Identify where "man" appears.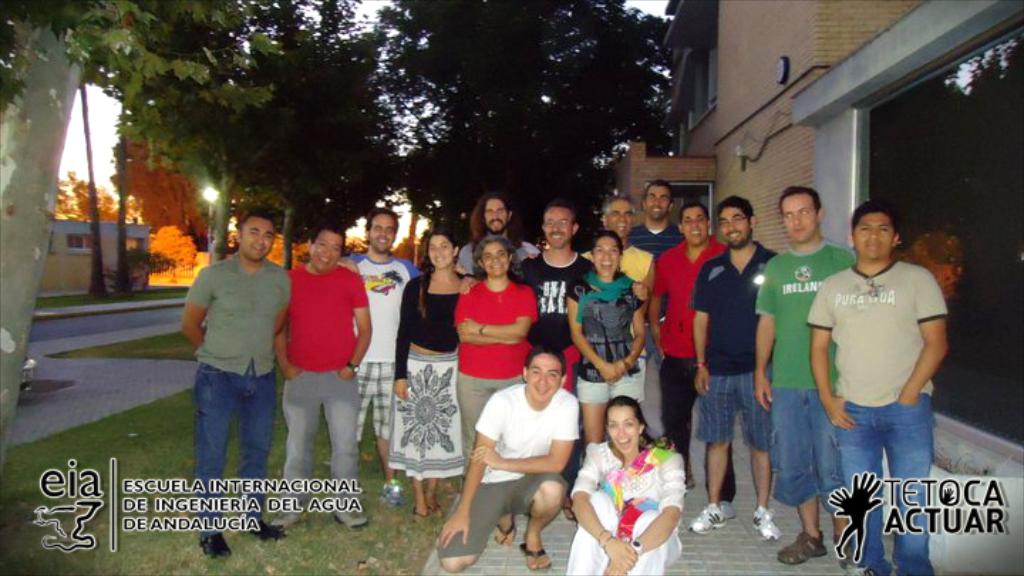
Appears at bbox=(330, 208, 424, 499).
